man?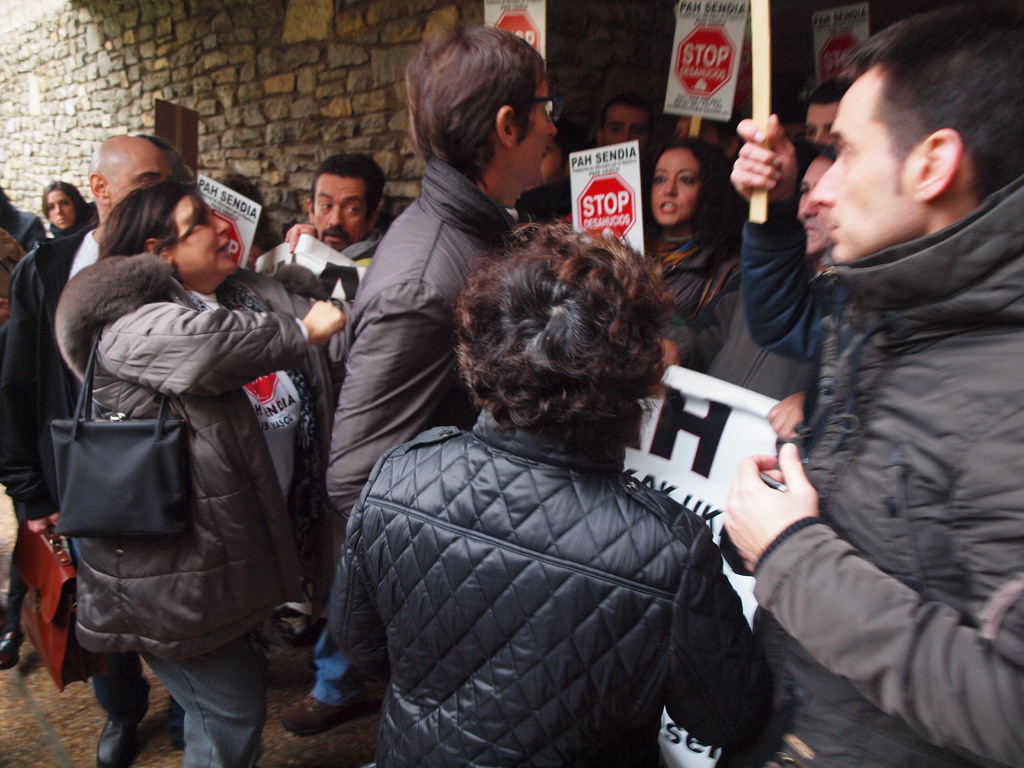
(left=278, top=115, right=578, bottom=741)
